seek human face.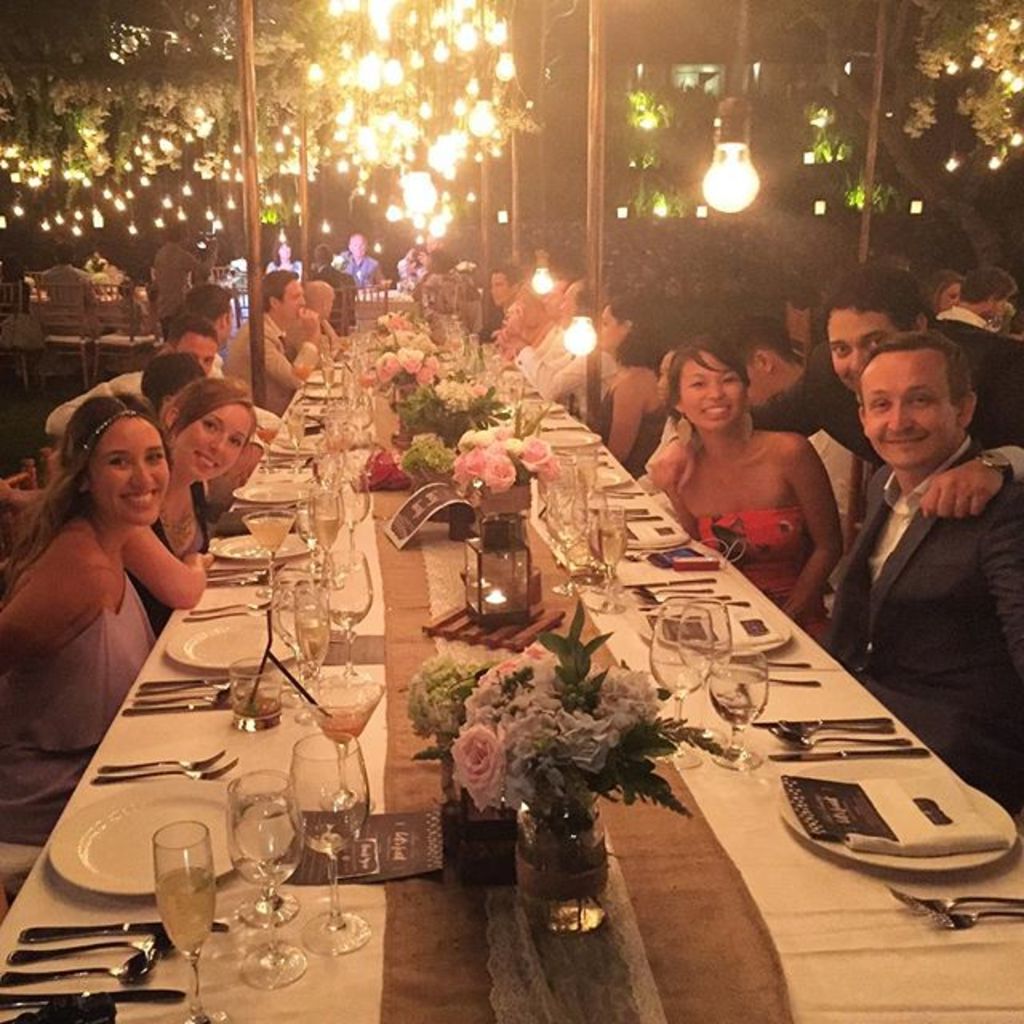
[left=576, top=285, right=616, bottom=341].
